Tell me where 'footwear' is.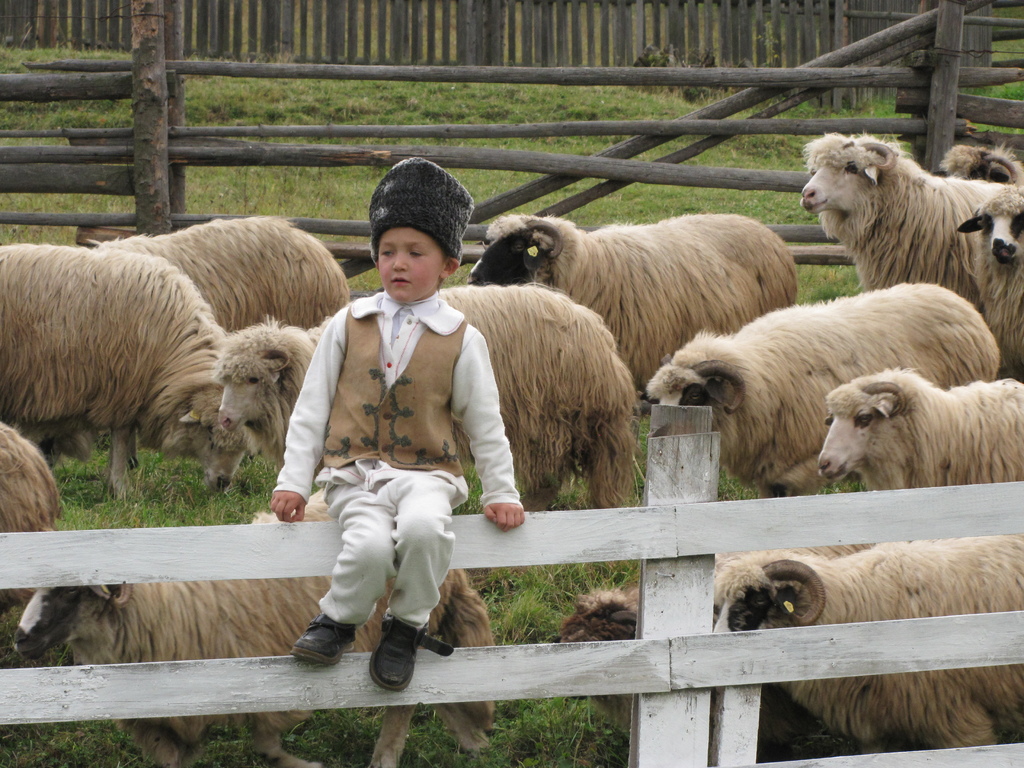
'footwear' is at Rect(373, 625, 456, 691).
